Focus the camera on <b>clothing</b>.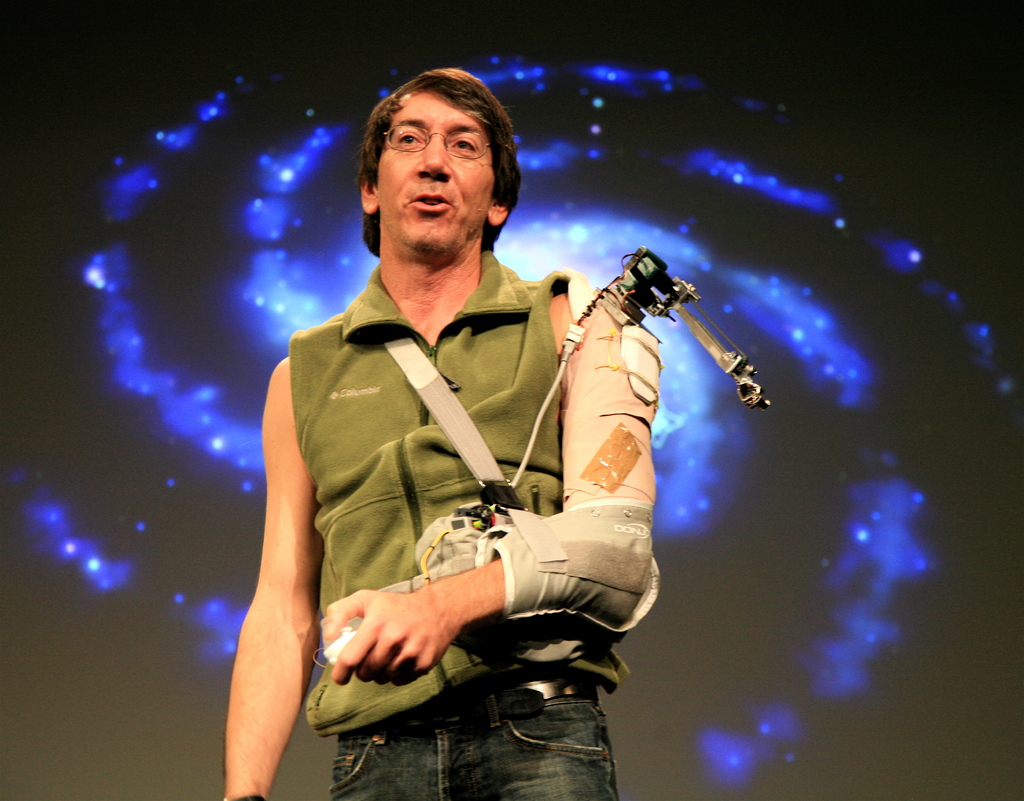
Focus region: bbox=[289, 246, 632, 800].
